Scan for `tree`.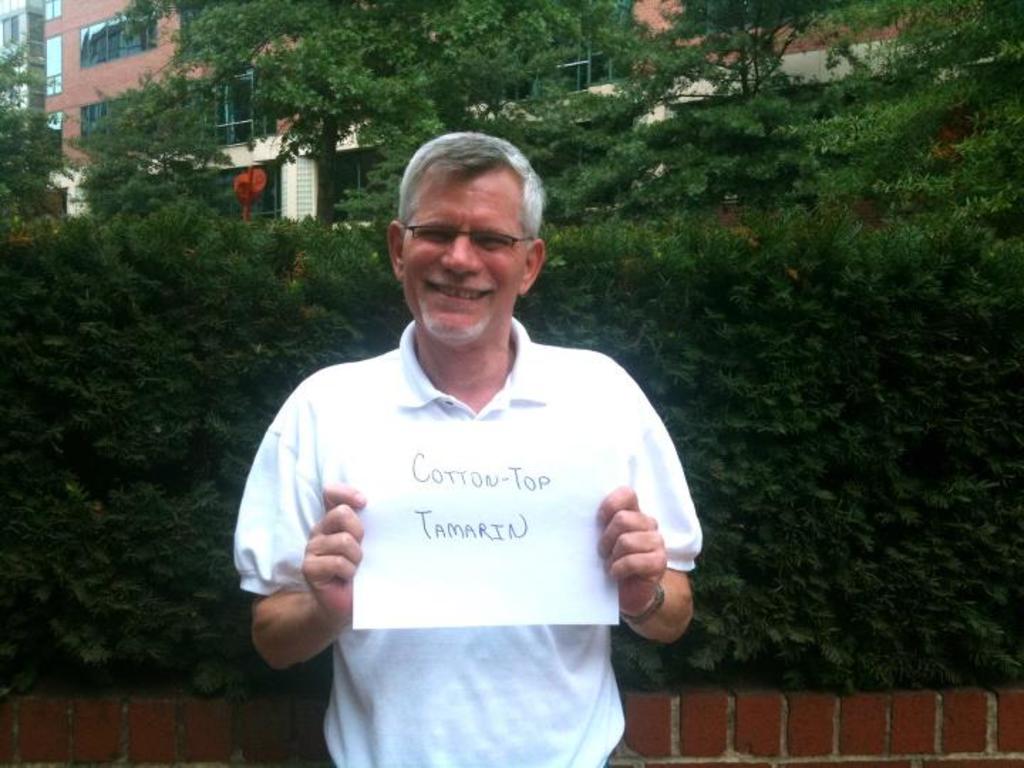
Scan result: bbox(577, 0, 1023, 122).
